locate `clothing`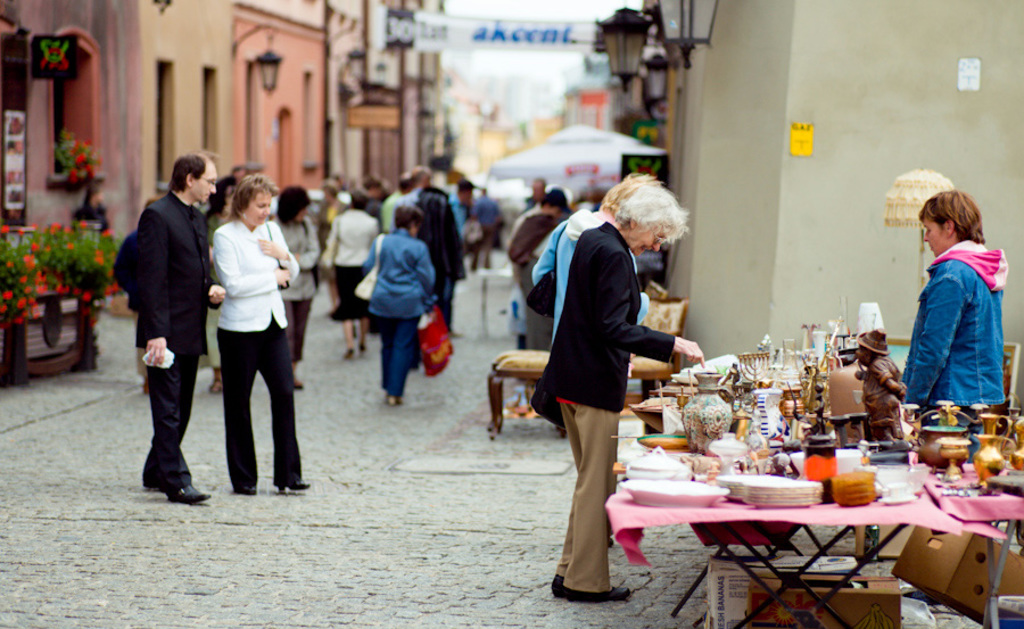
445, 193, 476, 237
